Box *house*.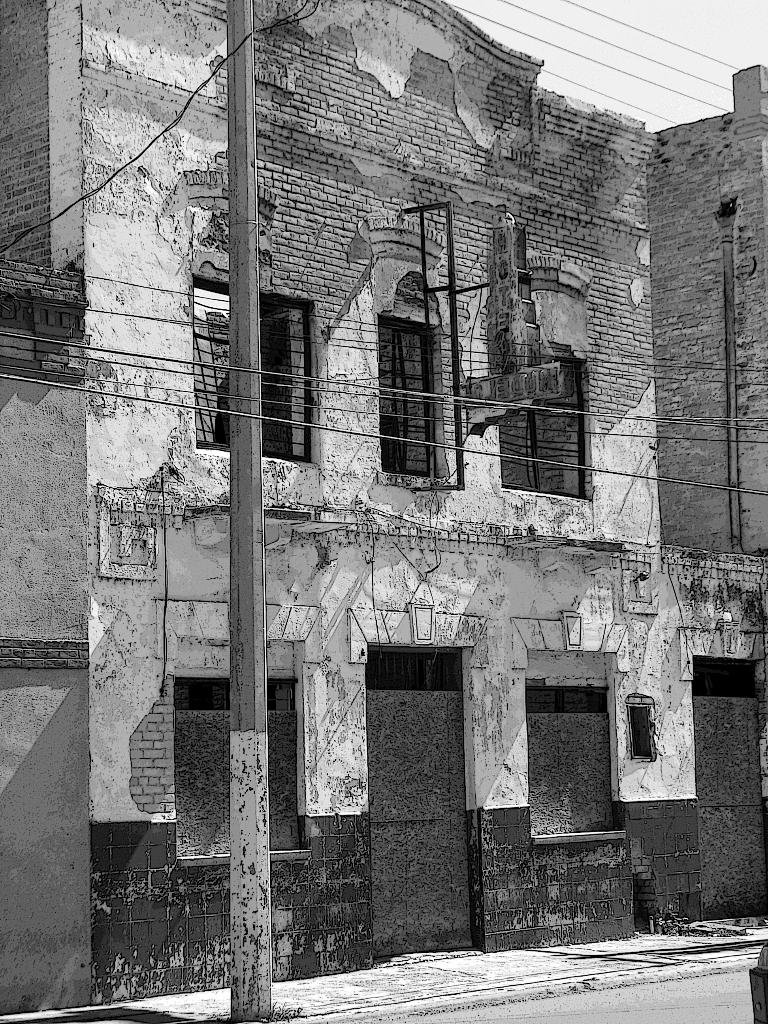
673,80,767,982.
